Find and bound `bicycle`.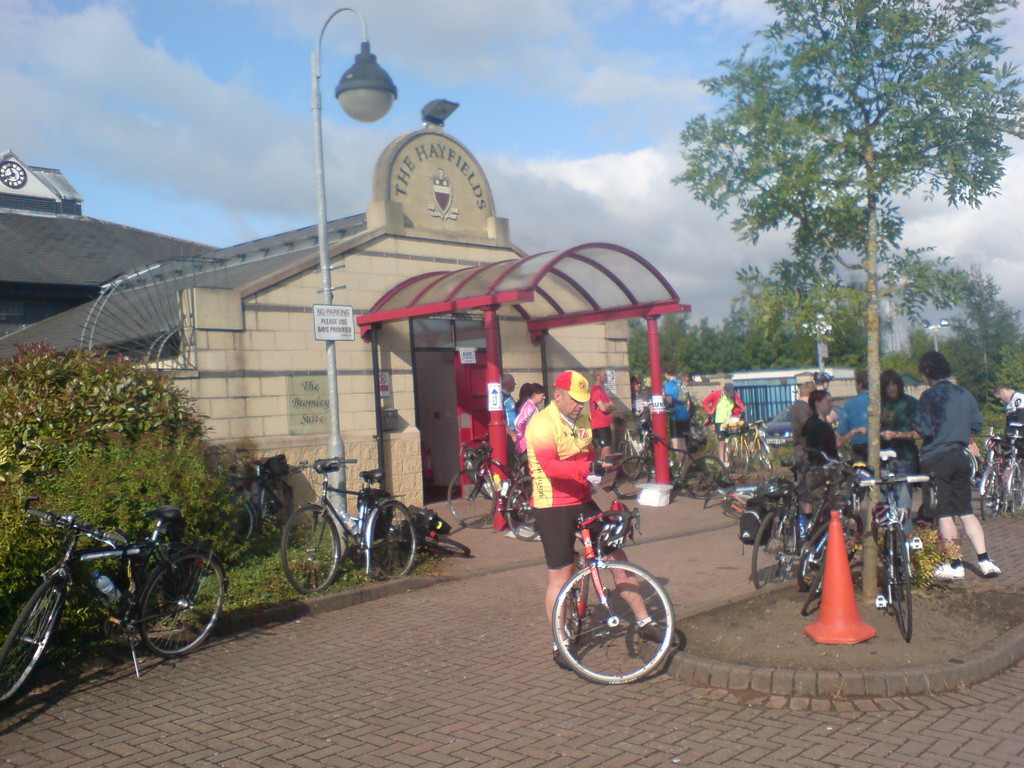
Bound: (282,451,418,596).
